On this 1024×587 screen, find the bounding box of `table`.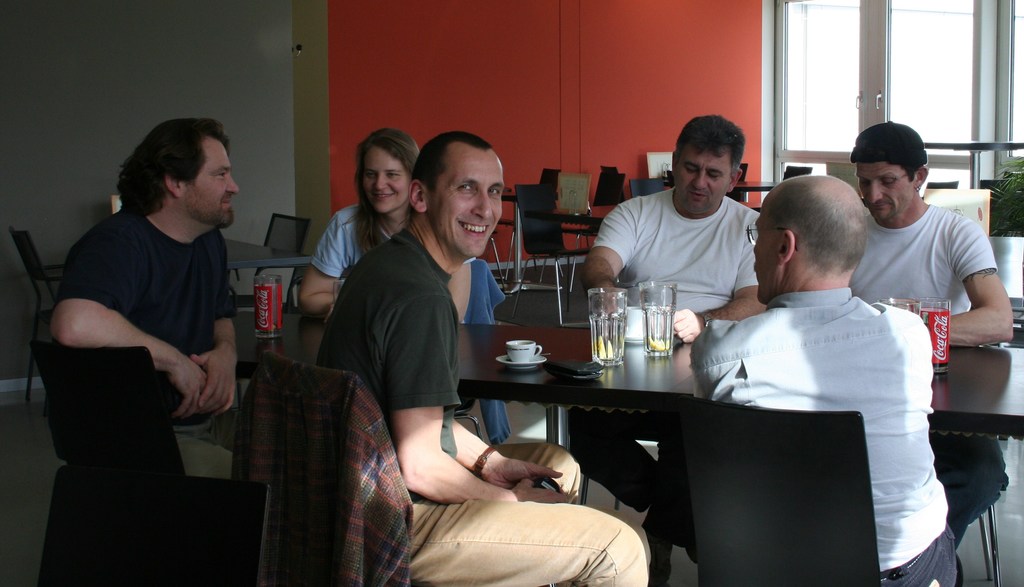
Bounding box: bbox=(959, 233, 1023, 296).
